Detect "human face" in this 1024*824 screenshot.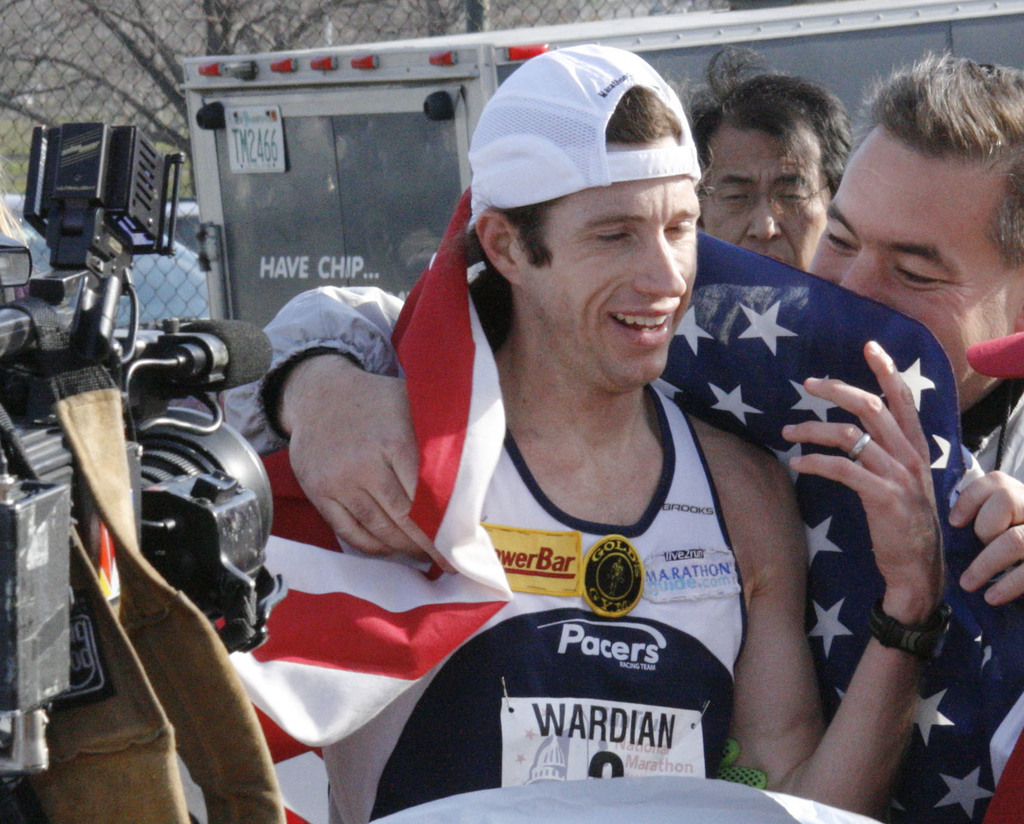
Detection: (x1=694, y1=117, x2=829, y2=273).
